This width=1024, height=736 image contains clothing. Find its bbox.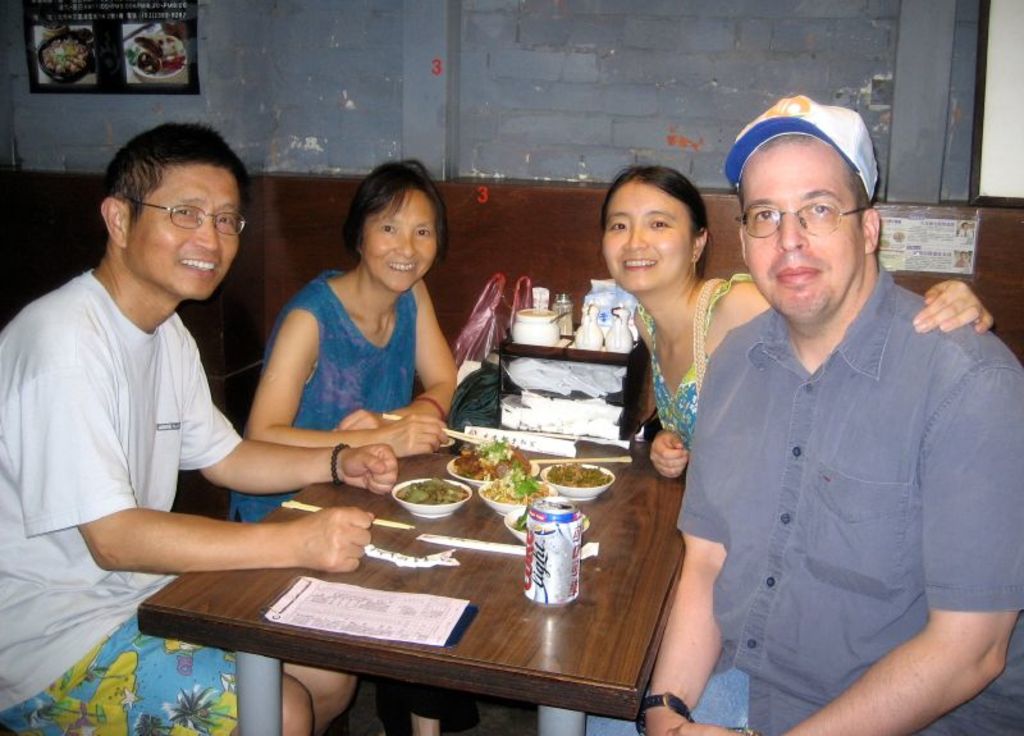
crop(232, 262, 422, 524).
